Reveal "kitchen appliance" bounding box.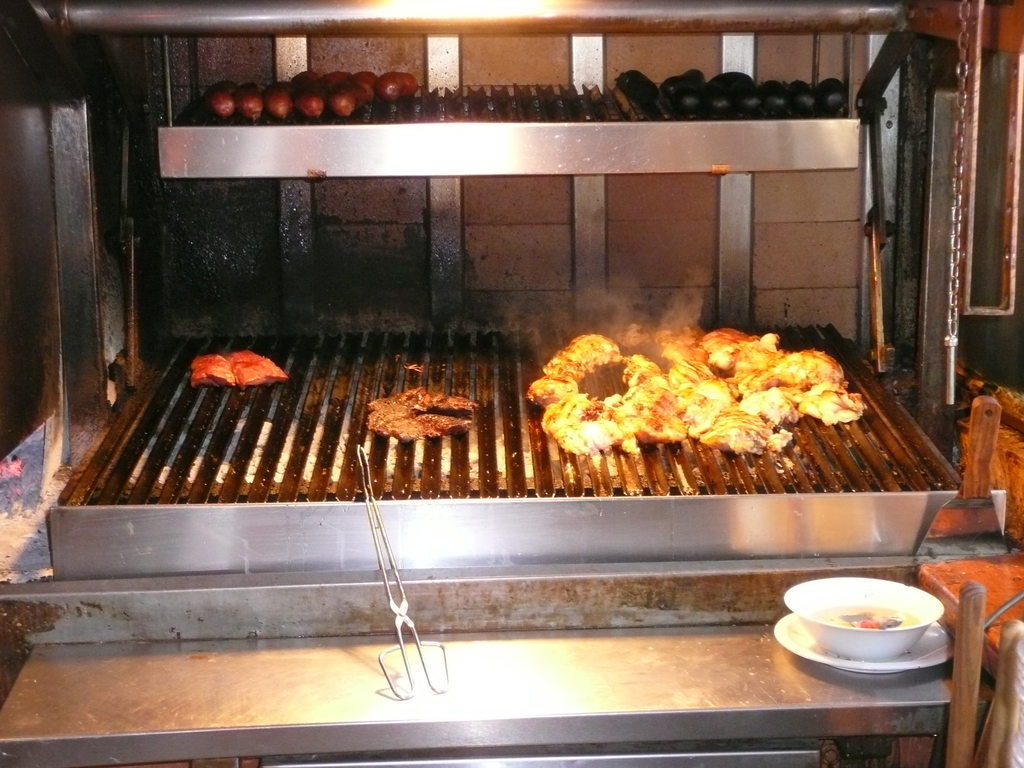
Revealed: 358:446:447:700.
